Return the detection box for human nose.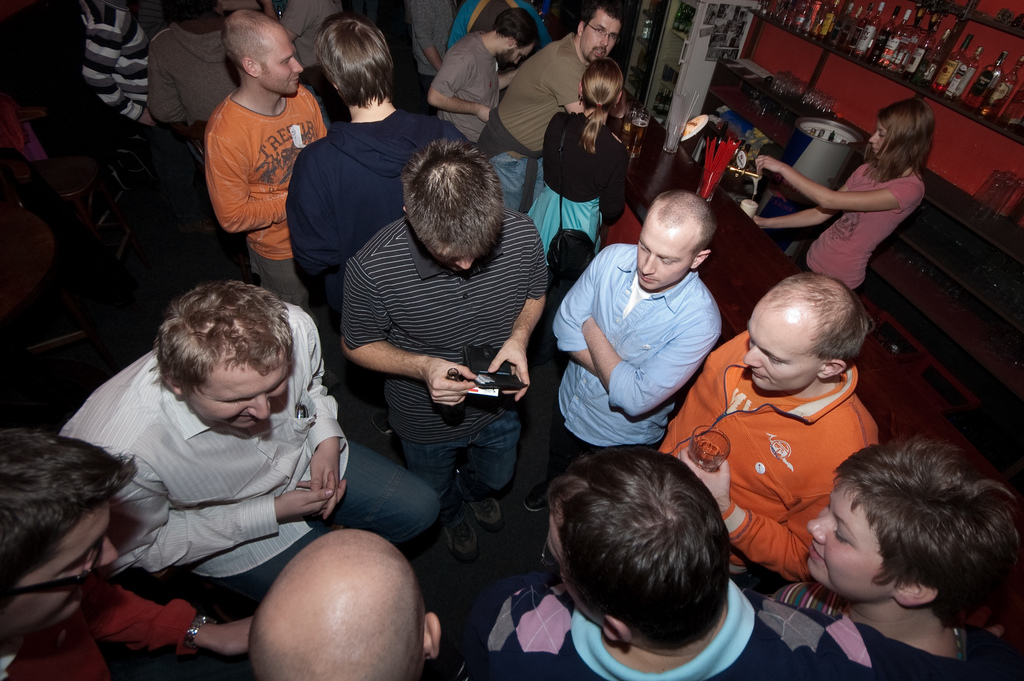
l=741, t=345, r=760, b=372.
